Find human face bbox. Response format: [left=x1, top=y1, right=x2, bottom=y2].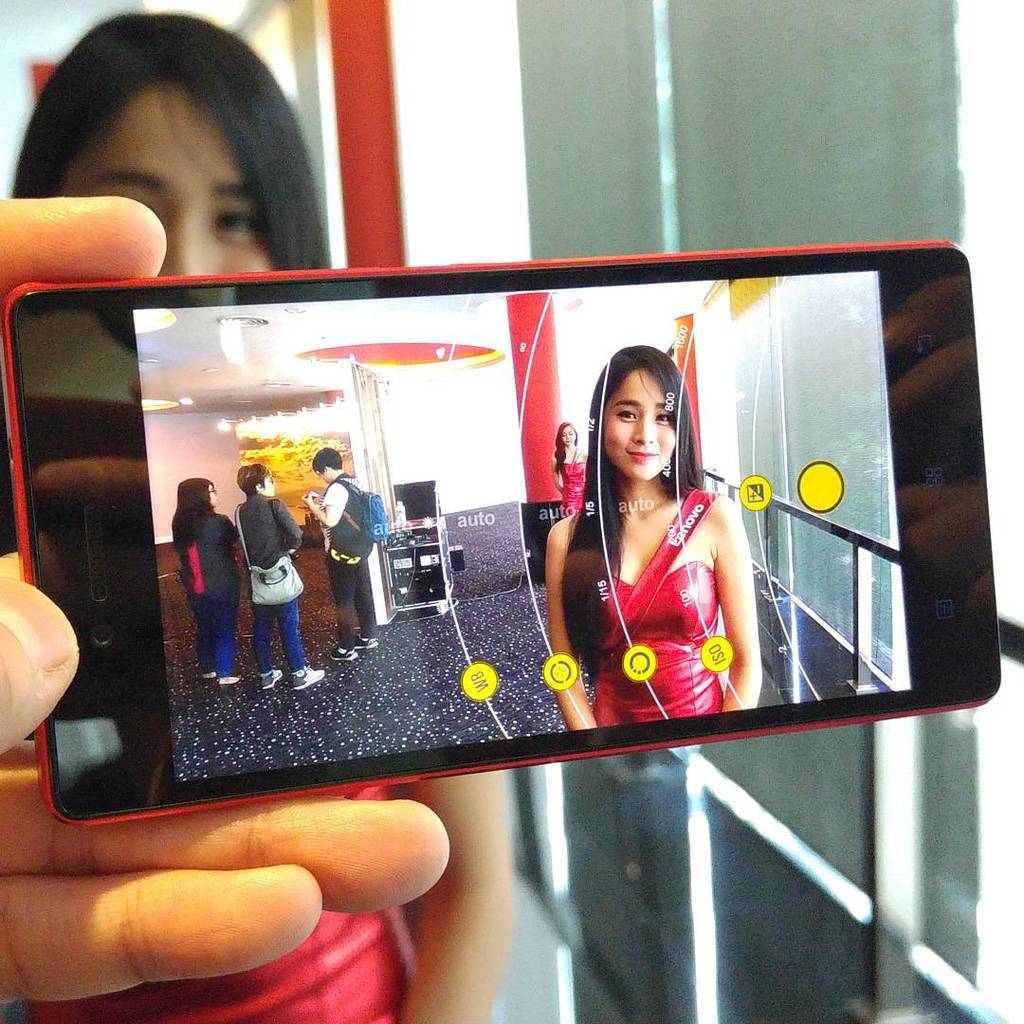
[left=55, top=74, right=278, bottom=276].
